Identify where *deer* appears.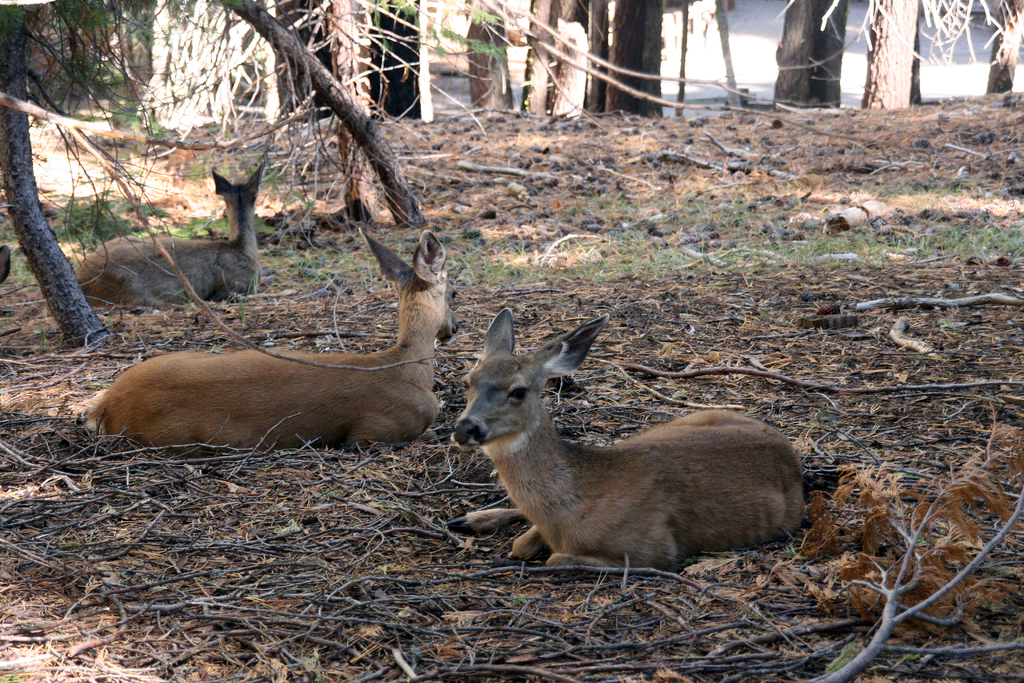
Appears at x1=73, y1=164, x2=263, y2=306.
